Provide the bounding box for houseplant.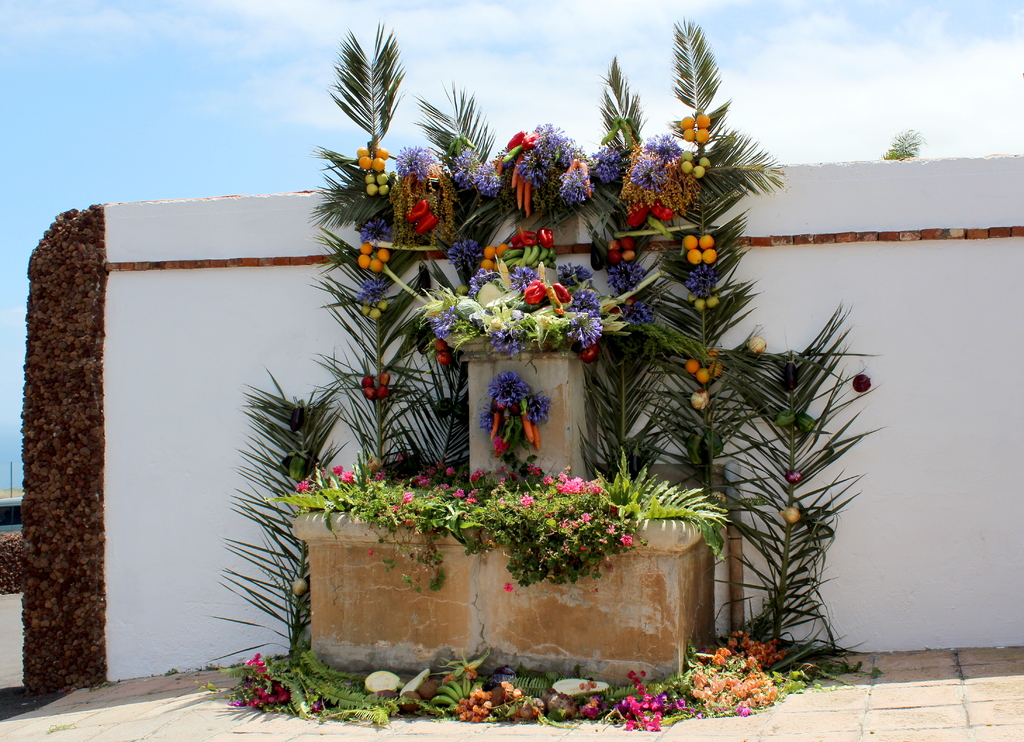
270/444/723/701.
